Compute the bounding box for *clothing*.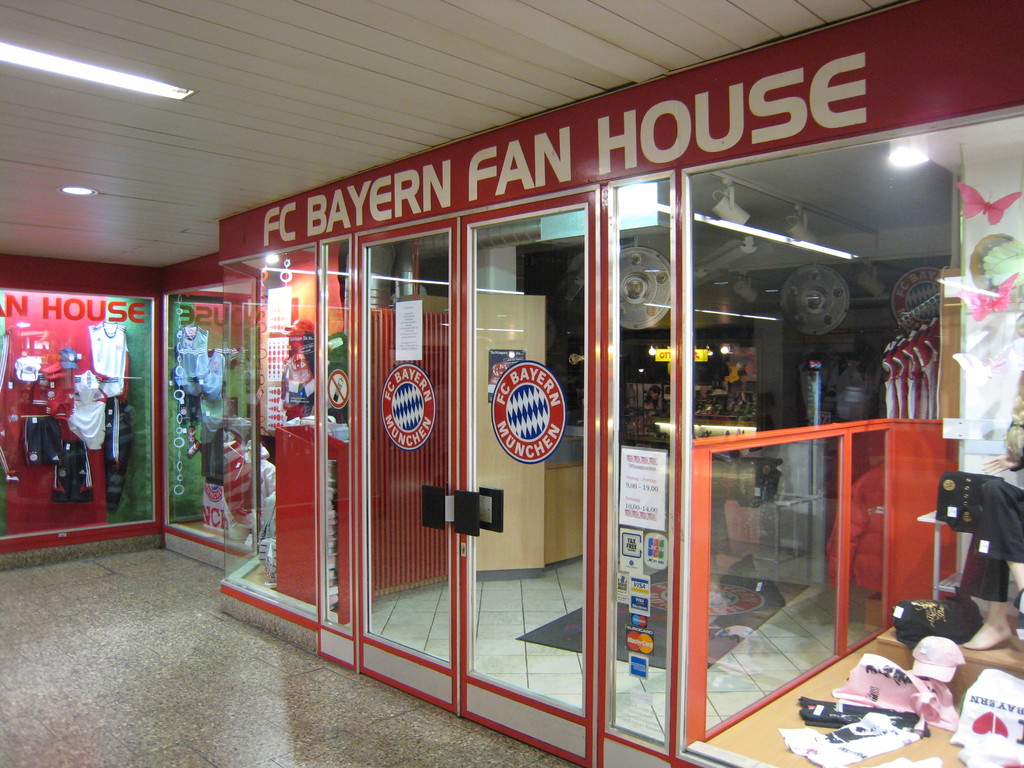
l=94, t=395, r=132, b=468.
